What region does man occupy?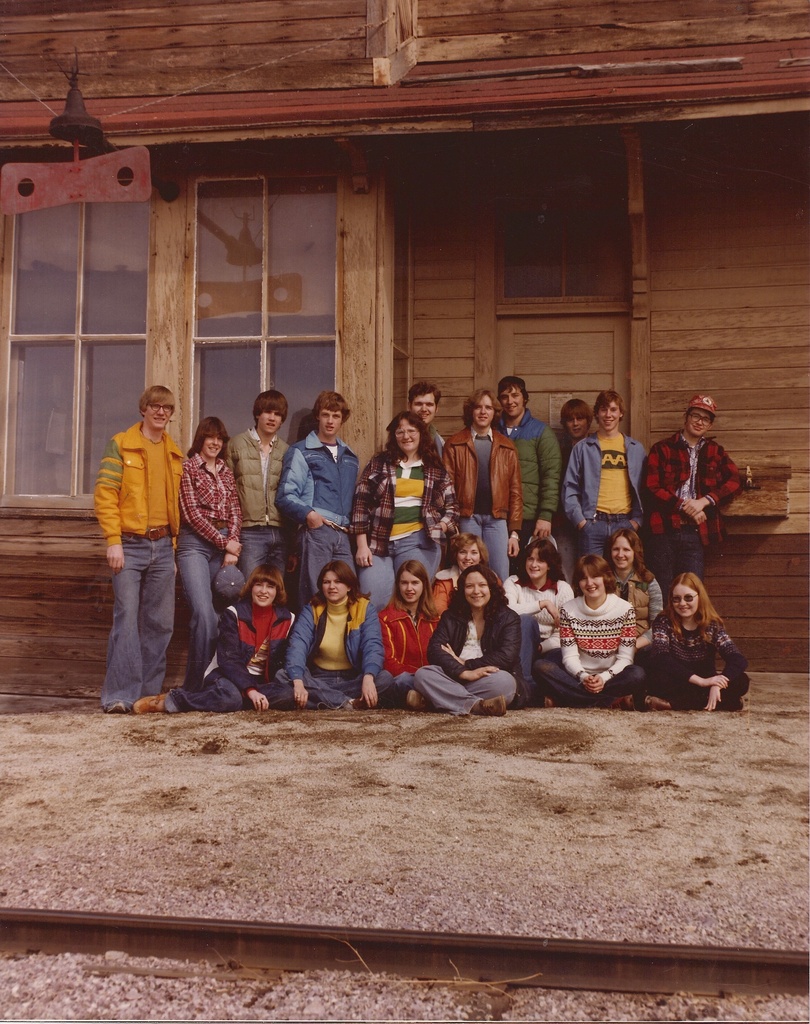
<bbox>635, 405, 757, 562</bbox>.
